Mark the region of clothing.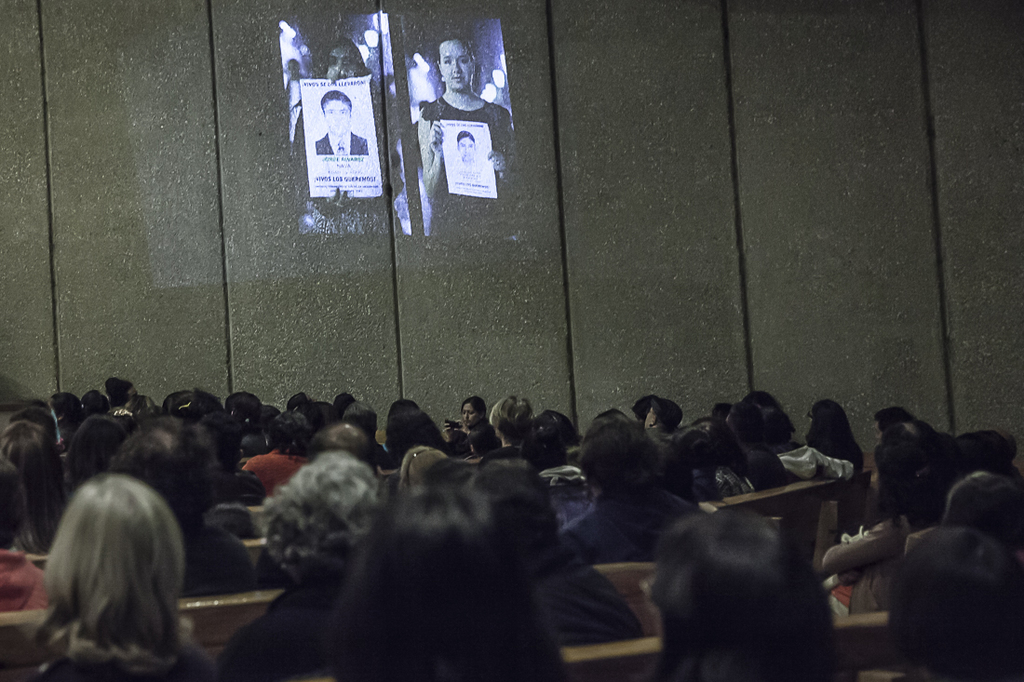
Region: 423 93 518 161.
